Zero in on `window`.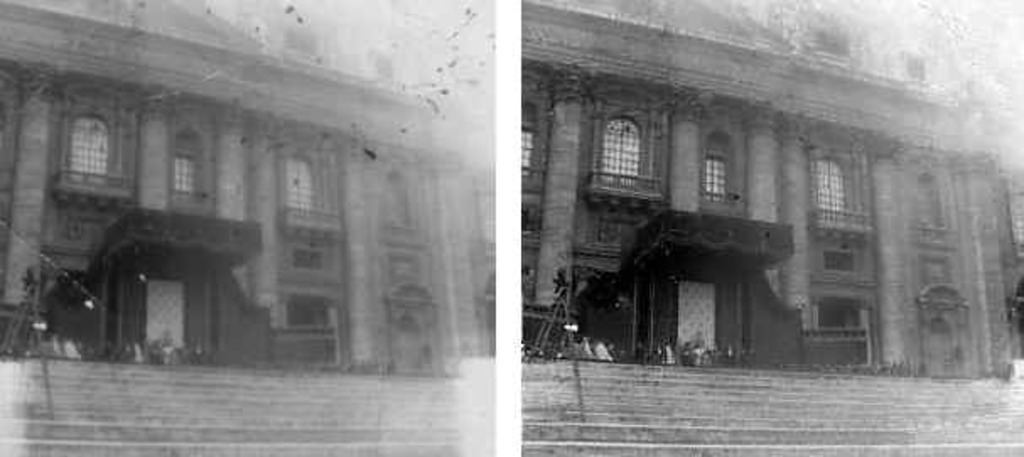
Zeroed in: bbox=[69, 113, 103, 182].
